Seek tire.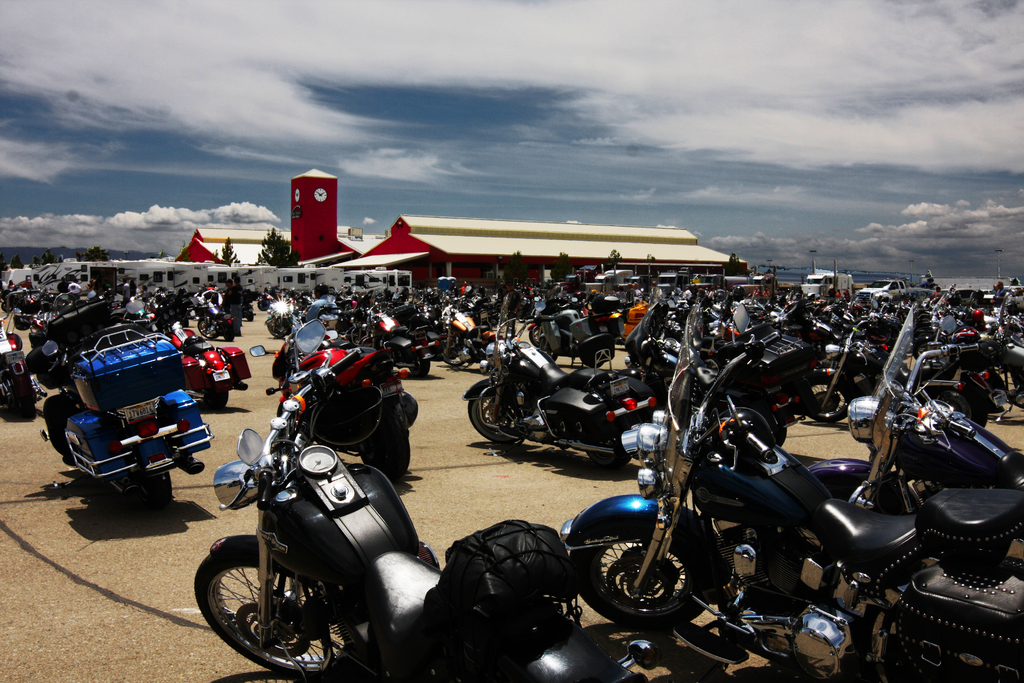
(438,336,473,369).
